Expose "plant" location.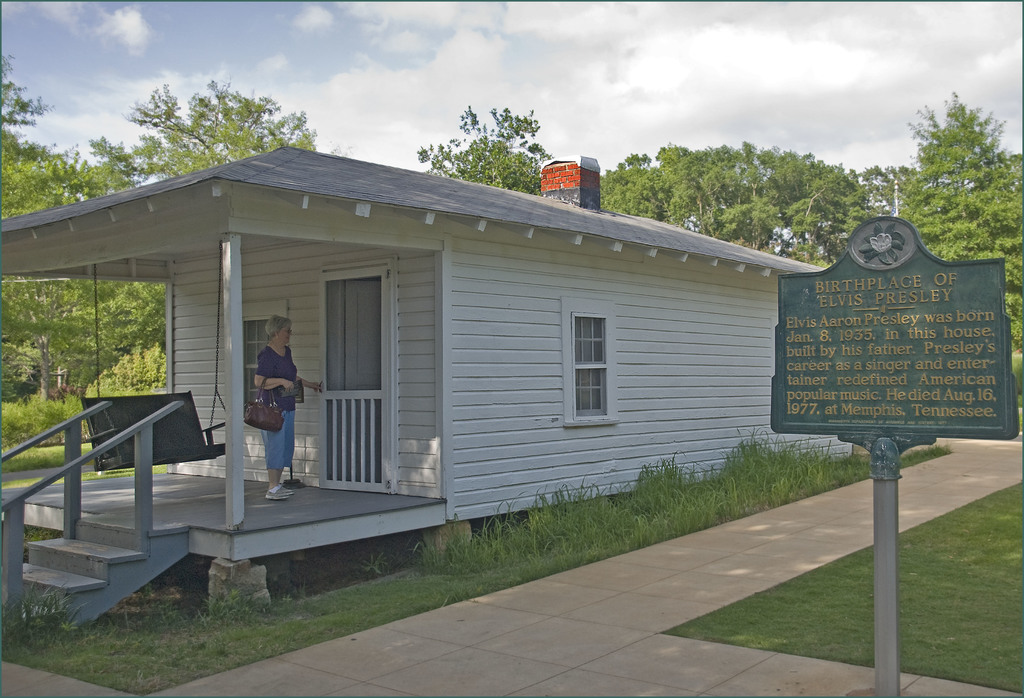
Exposed at crop(0, 574, 79, 658).
